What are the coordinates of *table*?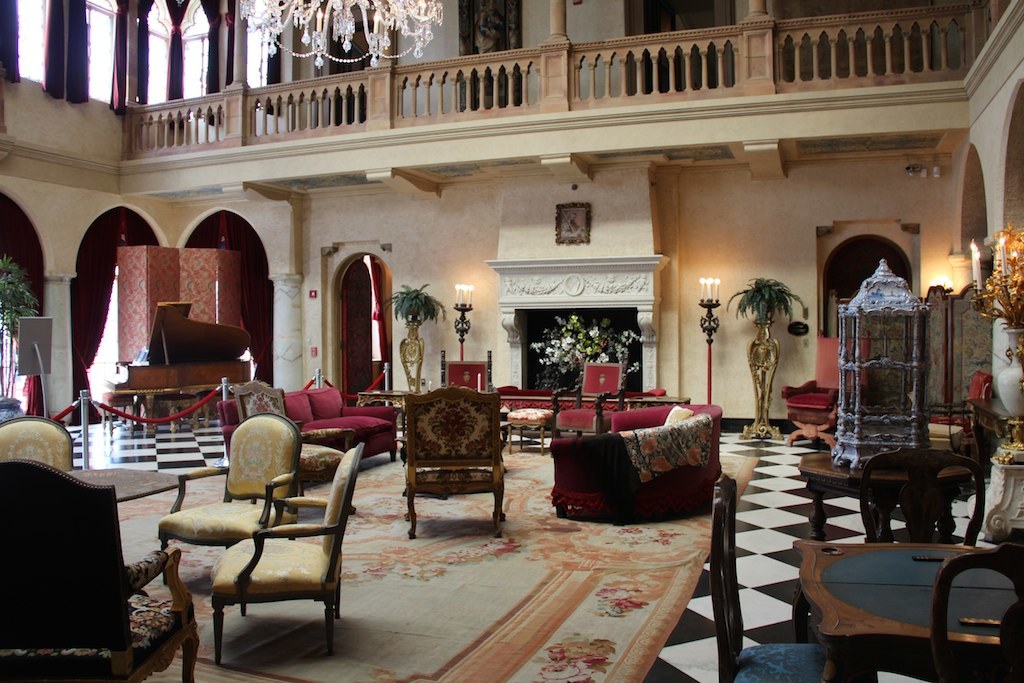
pyautogui.locateOnScreen(787, 543, 1018, 681).
